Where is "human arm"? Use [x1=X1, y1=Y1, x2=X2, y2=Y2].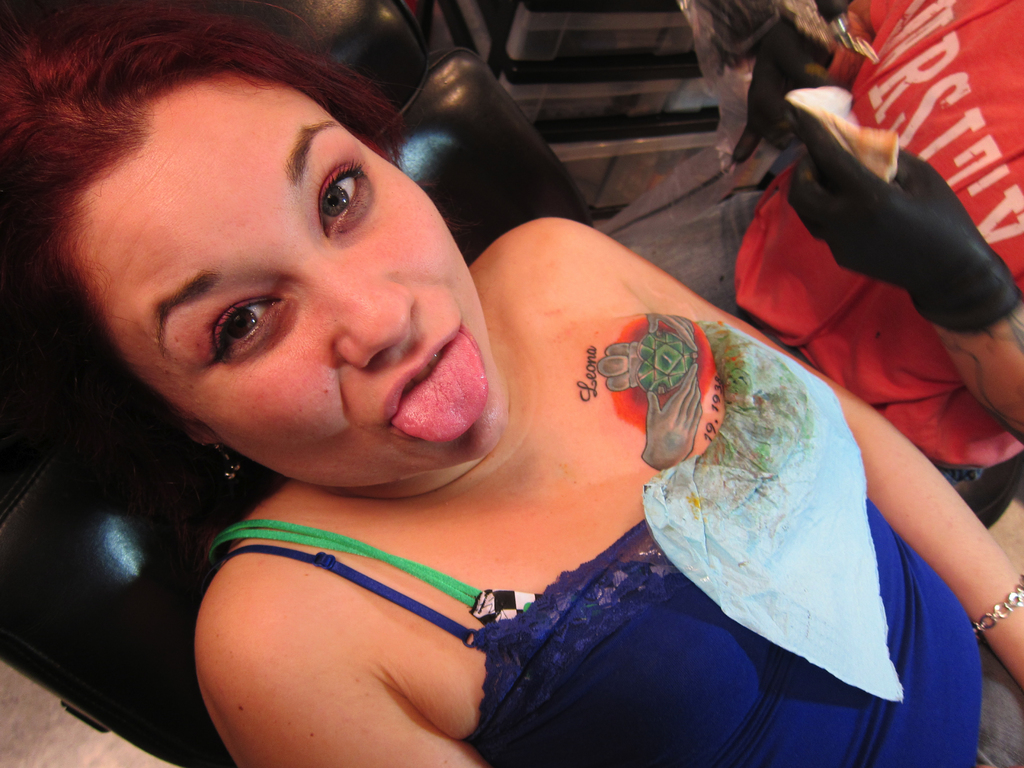
[x1=196, y1=554, x2=483, y2=767].
